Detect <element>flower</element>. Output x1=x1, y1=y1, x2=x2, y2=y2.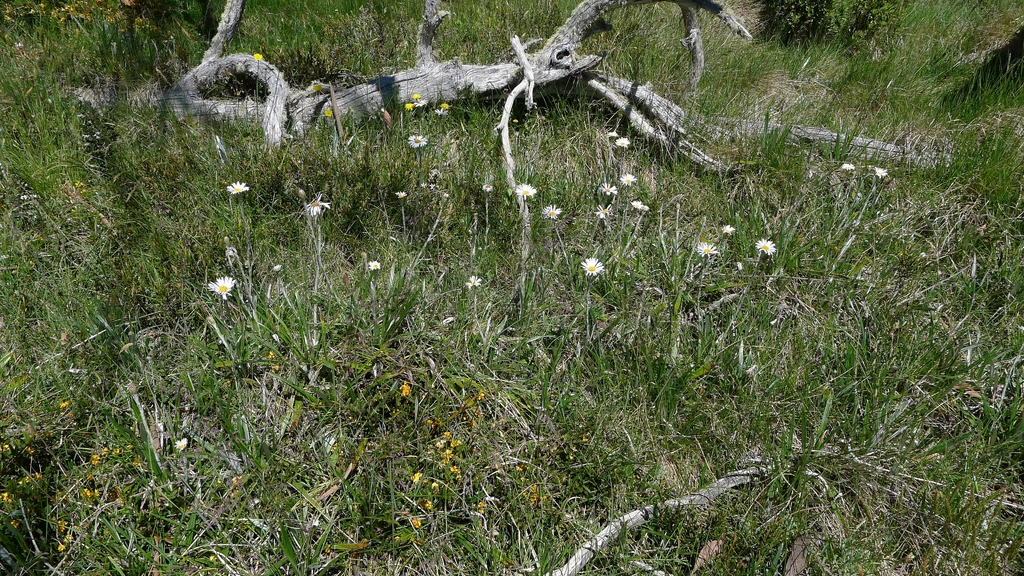
x1=413, y1=98, x2=429, y2=110.
